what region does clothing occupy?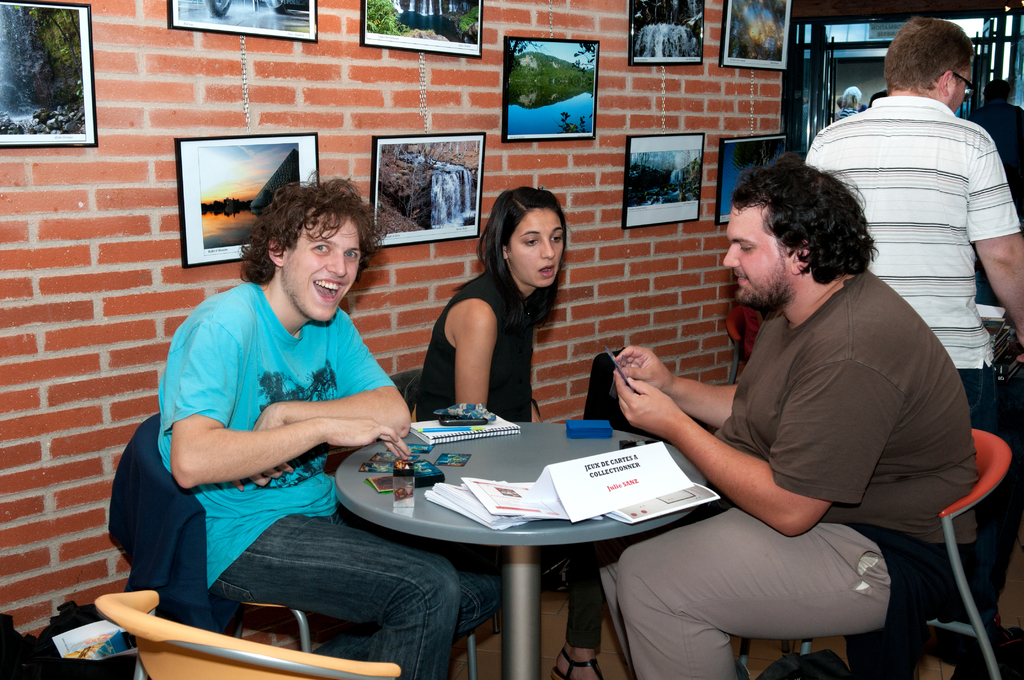
(x1=157, y1=280, x2=502, y2=679).
